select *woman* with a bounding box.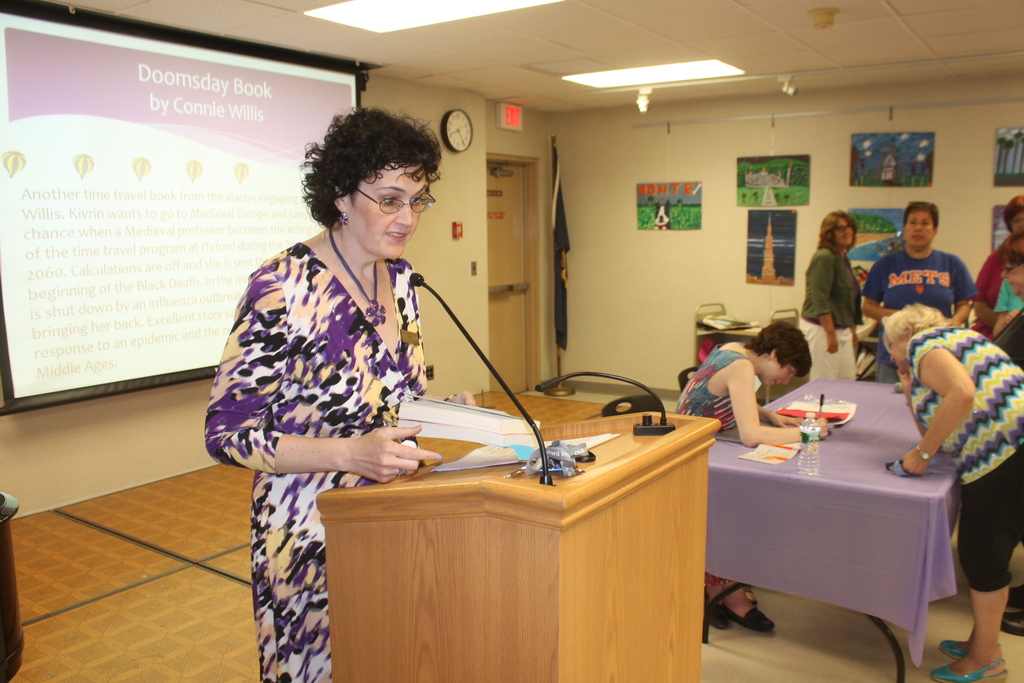
Rect(881, 300, 1023, 682).
